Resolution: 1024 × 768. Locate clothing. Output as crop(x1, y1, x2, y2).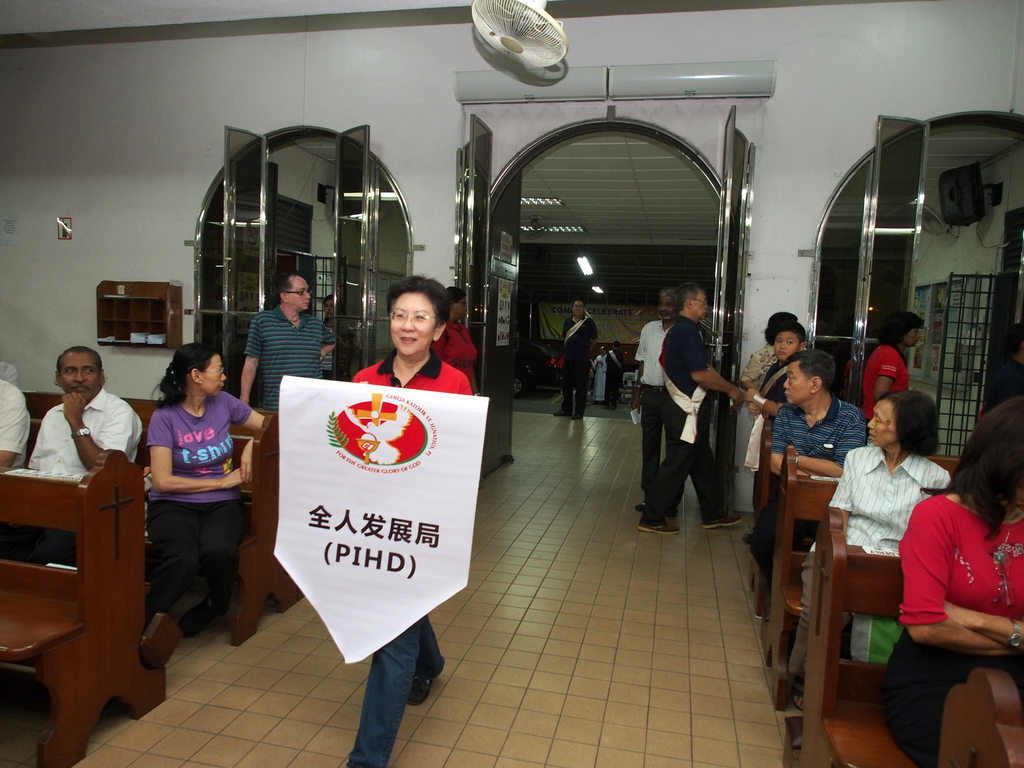
crop(862, 339, 910, 415).
